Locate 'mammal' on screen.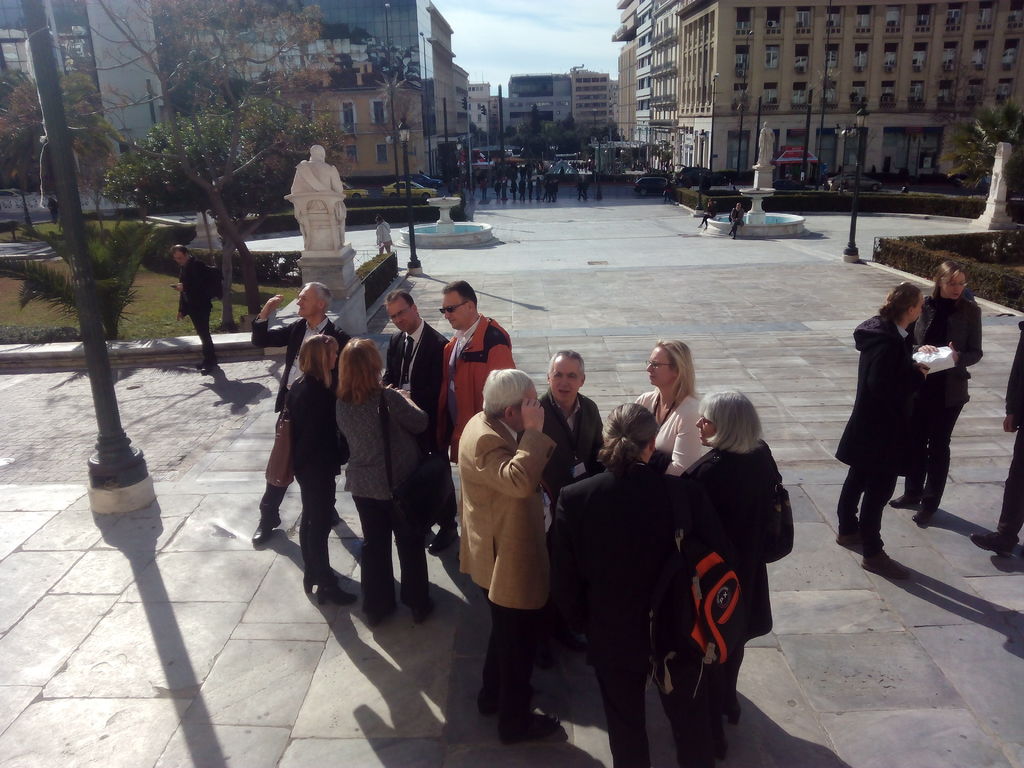
On screen at locate(455, 368, 557, 740).
